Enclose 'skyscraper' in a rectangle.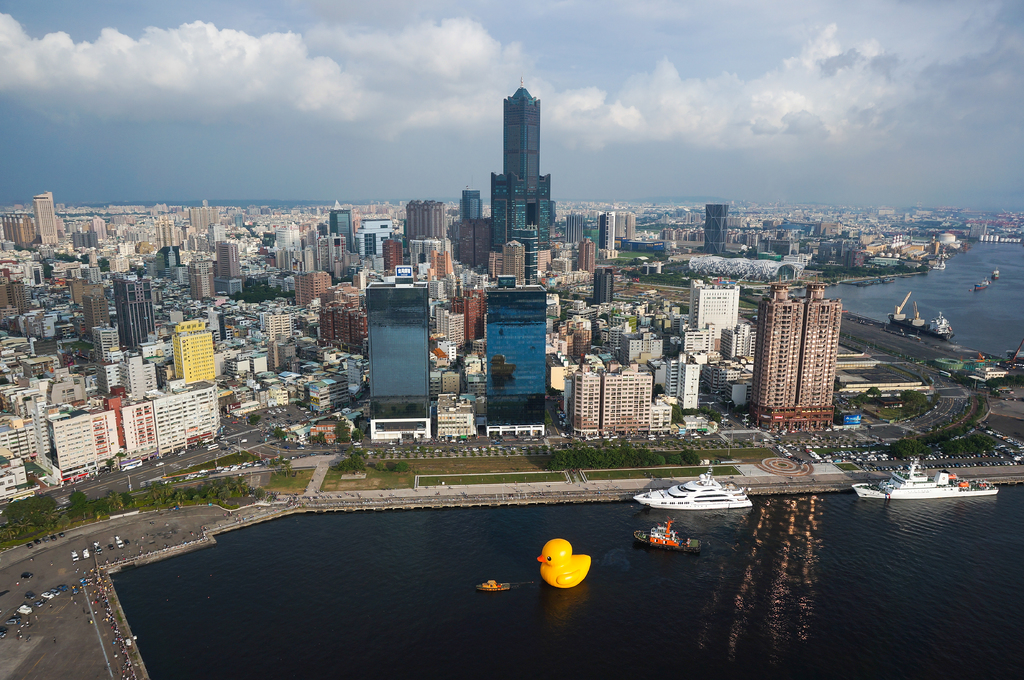
(left=221, top=243, right=241, bottom=280).
